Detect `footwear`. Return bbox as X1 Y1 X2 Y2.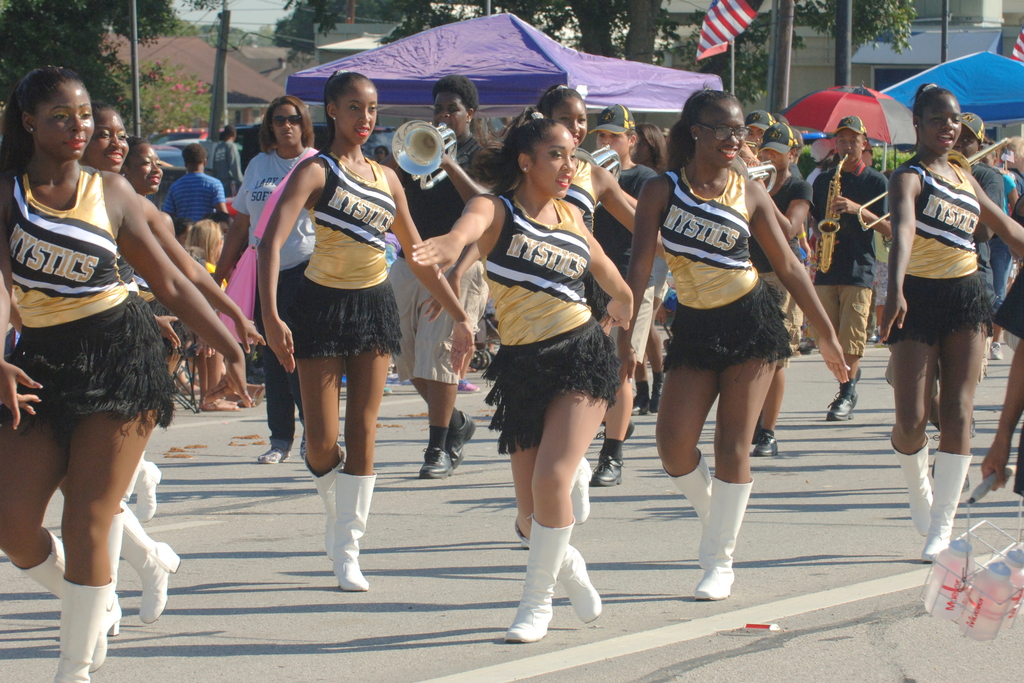
916 454 973 570.
